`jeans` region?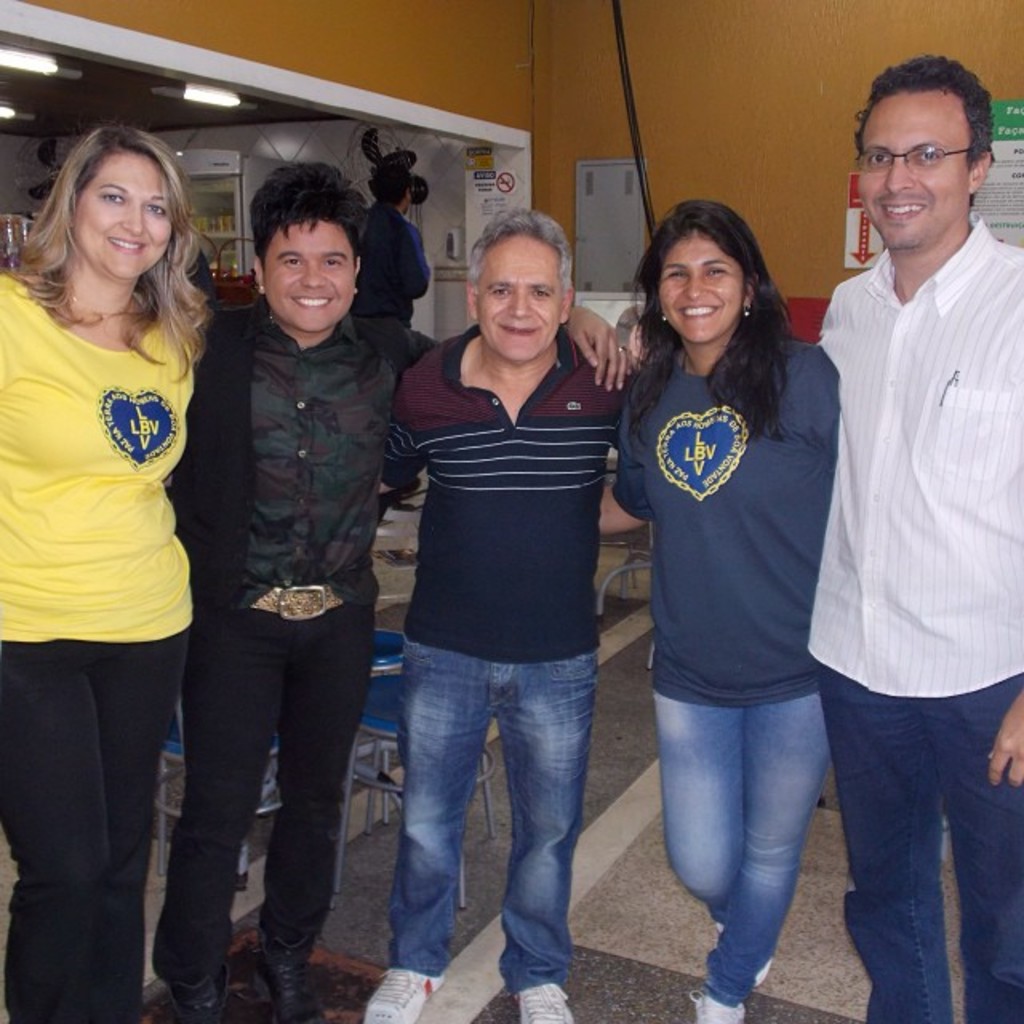
select_region(819, 662, 1022, 1022)
